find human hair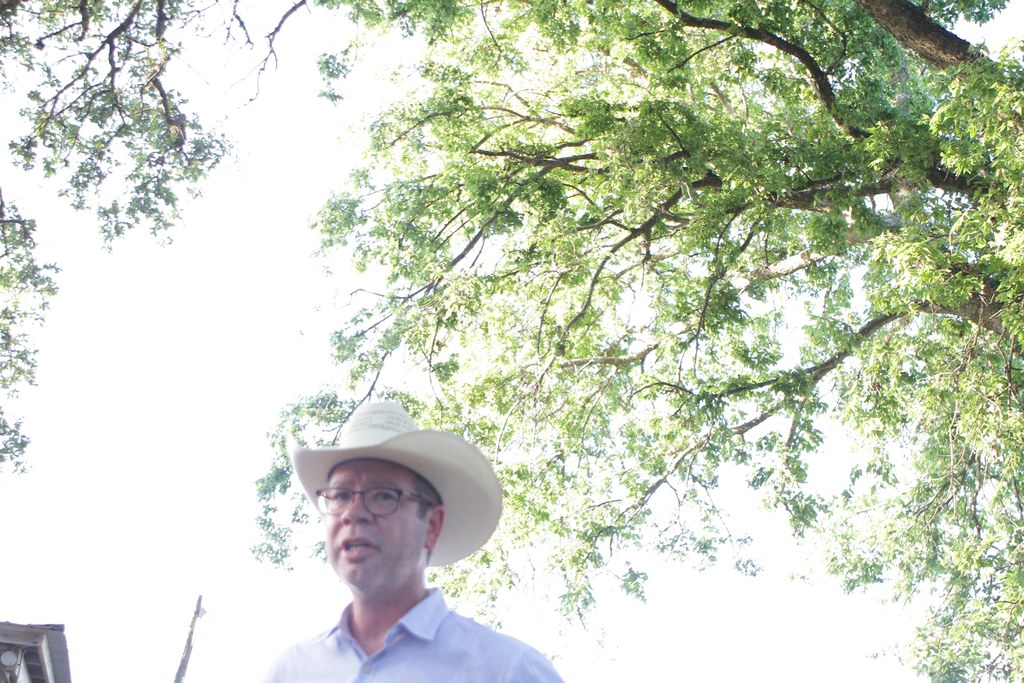
detection(412, 468, 442, 503)
